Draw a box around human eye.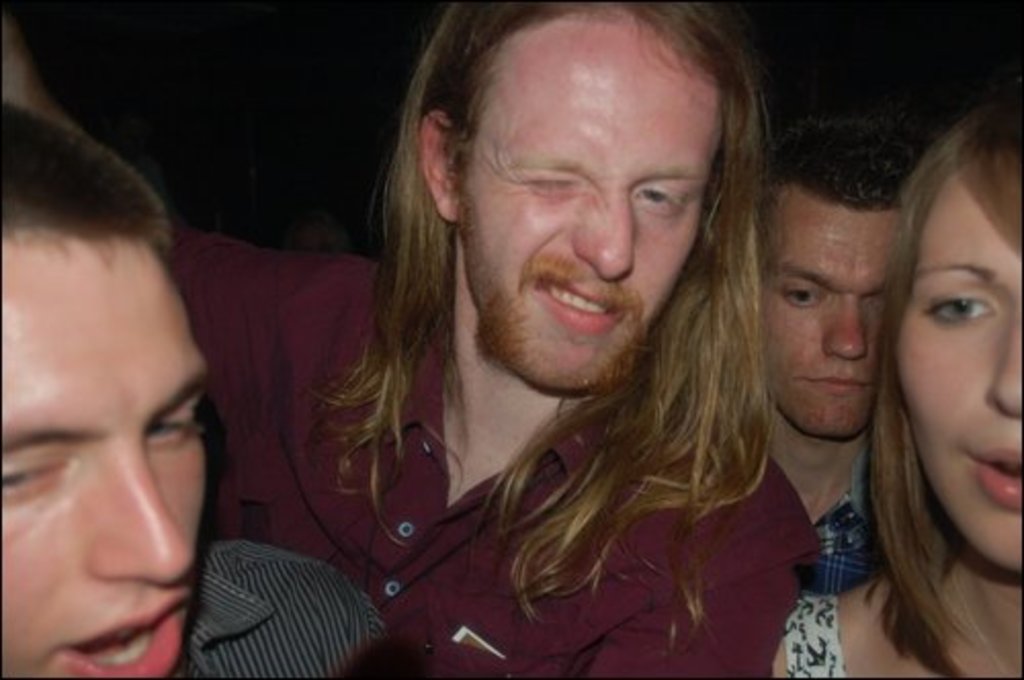
141 401 195 459.
